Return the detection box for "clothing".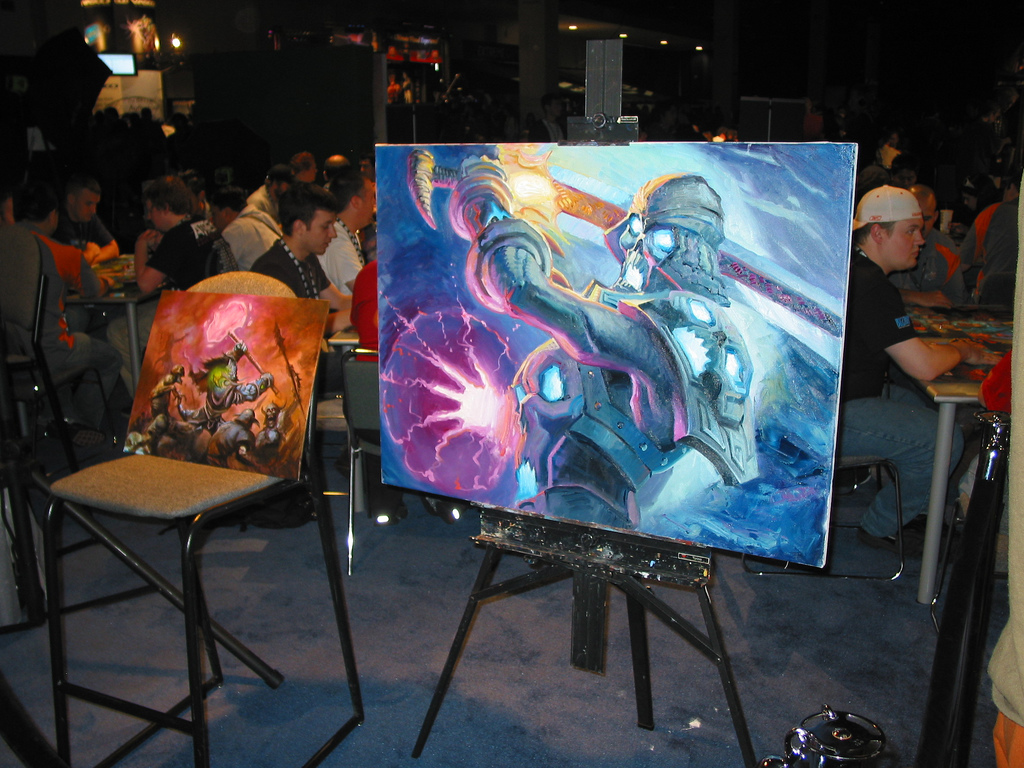
892:230:972:304.
